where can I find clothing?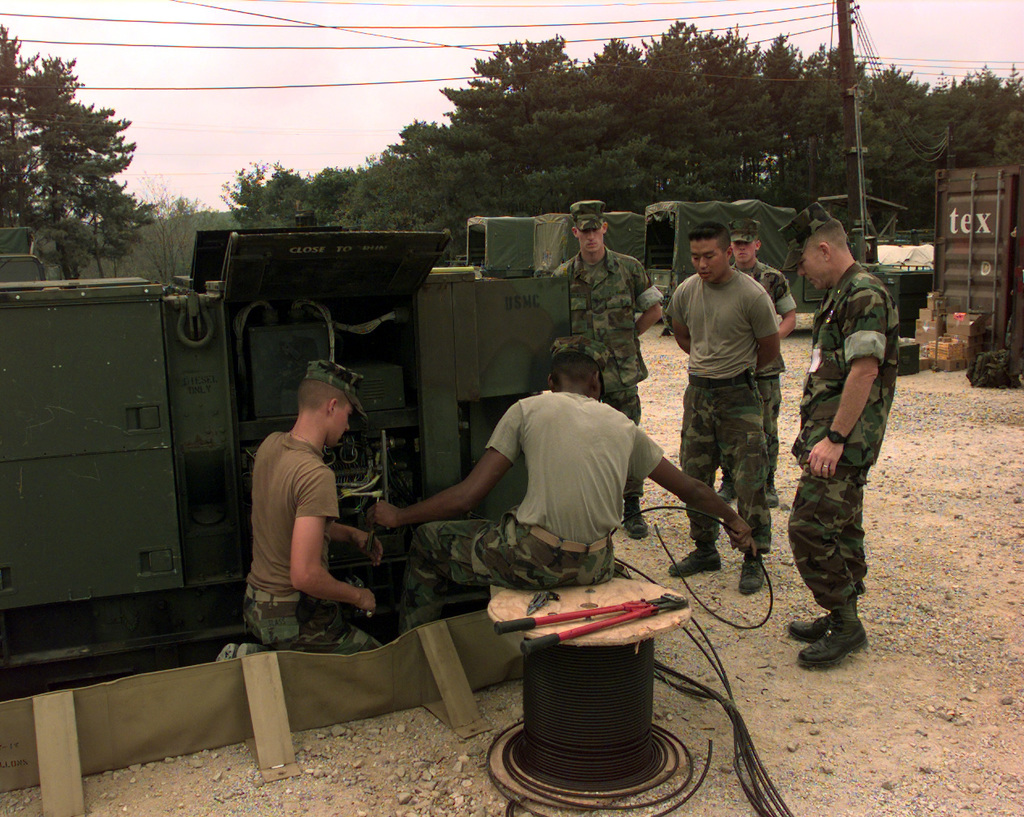
You can find it at (243, 431, 345, 583).
